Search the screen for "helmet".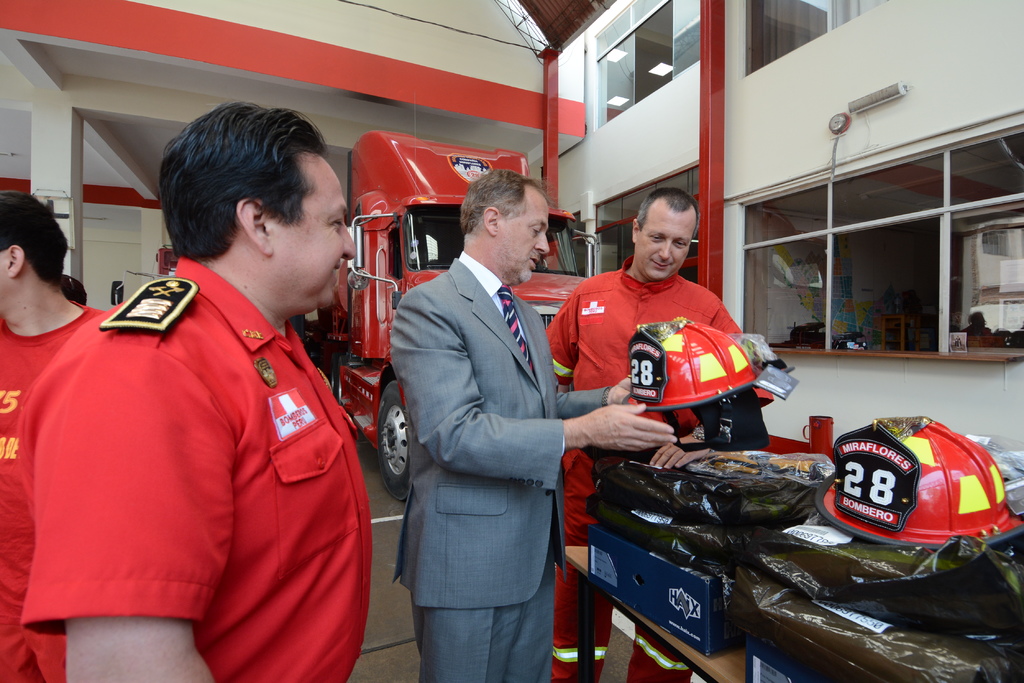
Found at 628, 316, 762, 414.
